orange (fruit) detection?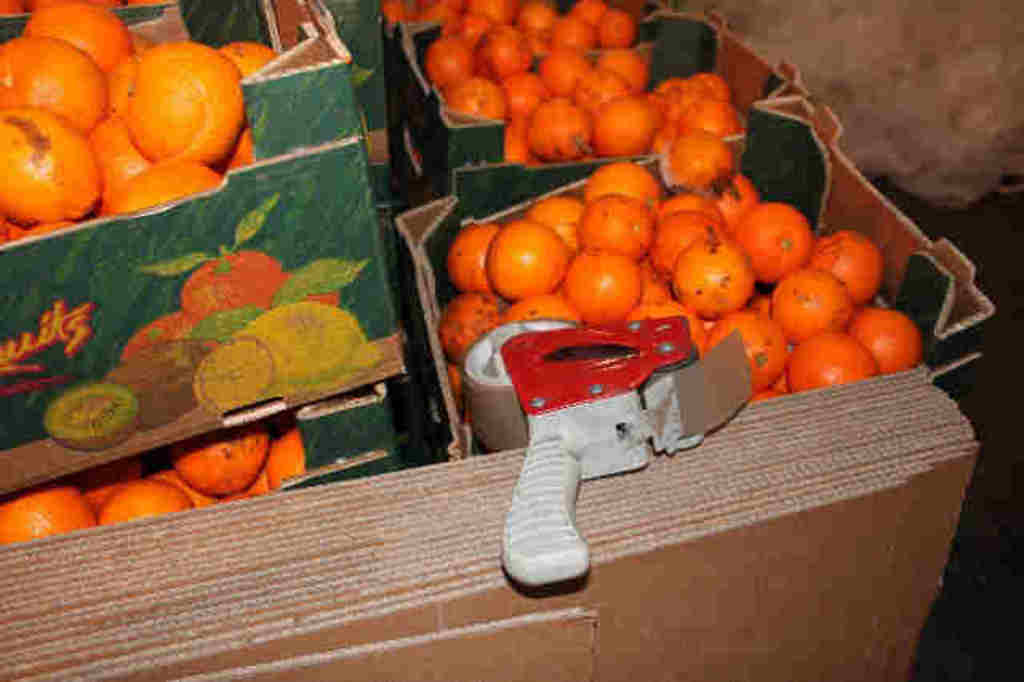
(658, 118, 715, 197)
